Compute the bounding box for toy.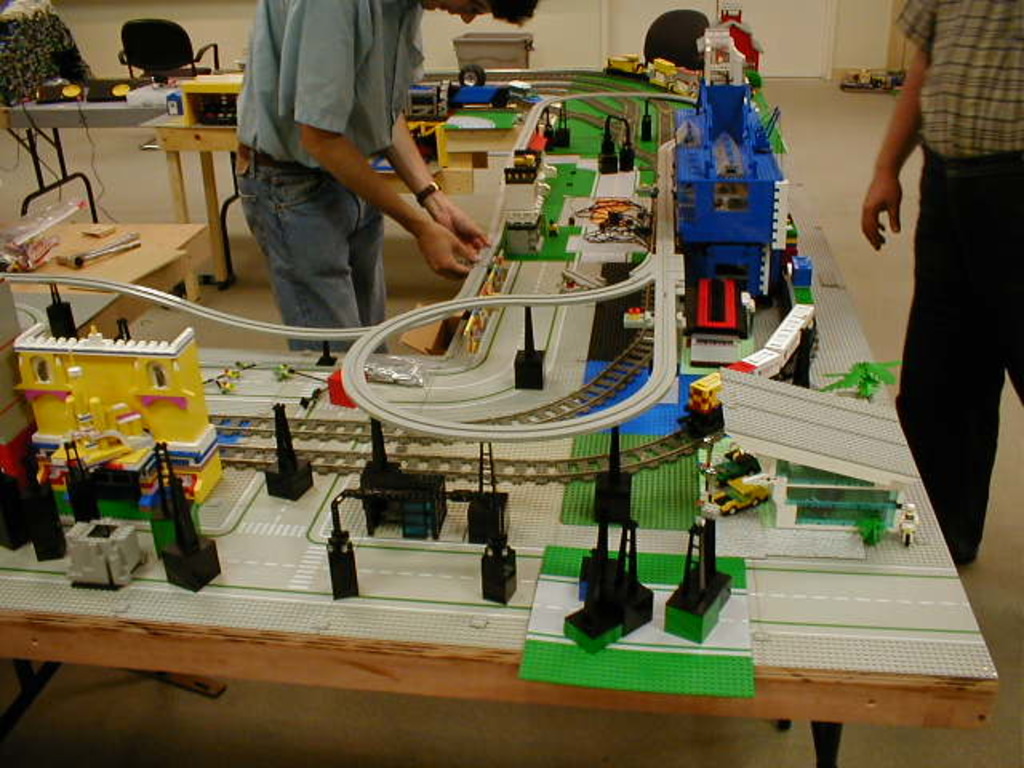
{"left": 459, "top": 435, "right": 520, "bottom": 549}.
